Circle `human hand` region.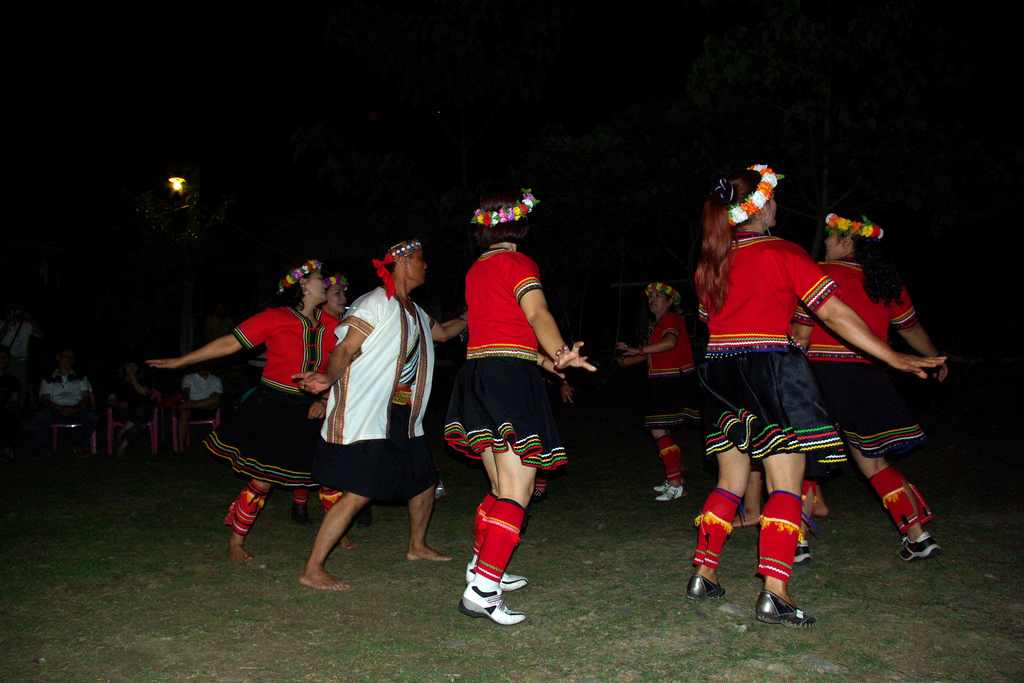
Region: 563 388 576 404.
